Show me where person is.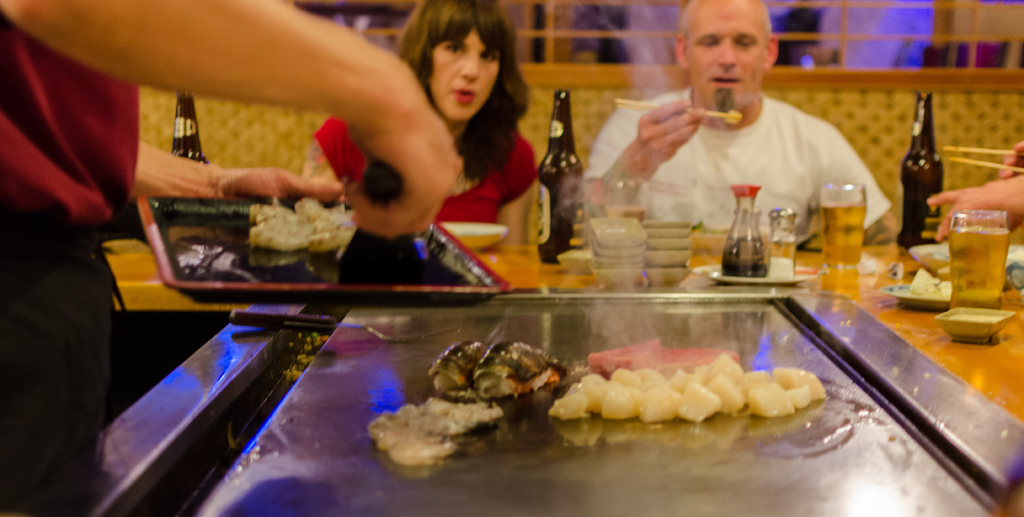
person is at region(315, 0, 535, 252).
